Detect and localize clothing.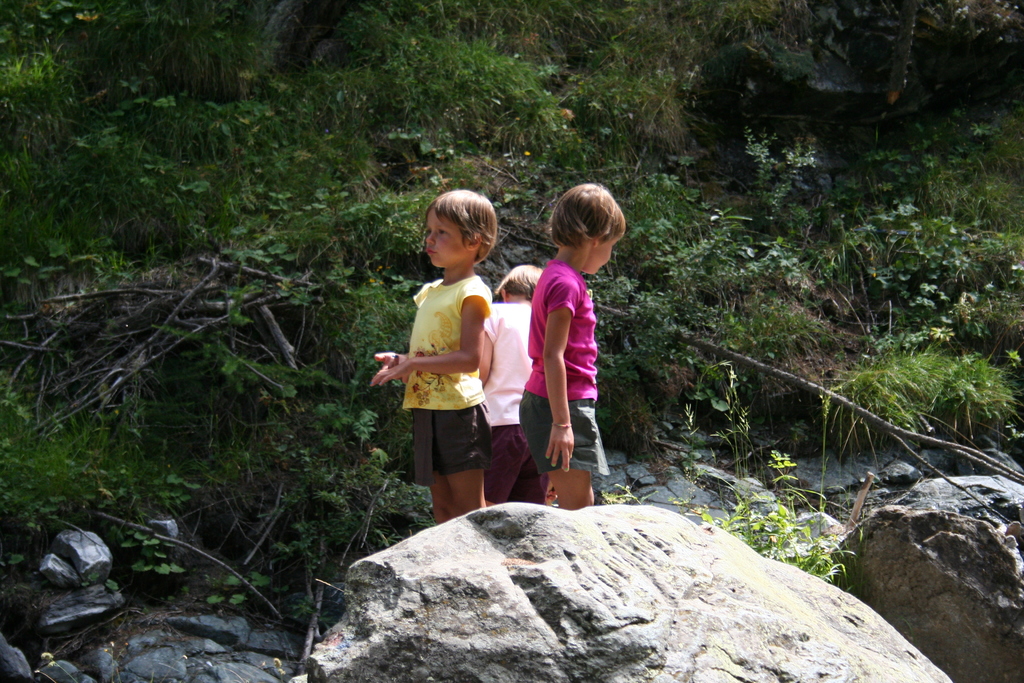
Localized at <bbox>483, 297, 544, 498</bbox>.
